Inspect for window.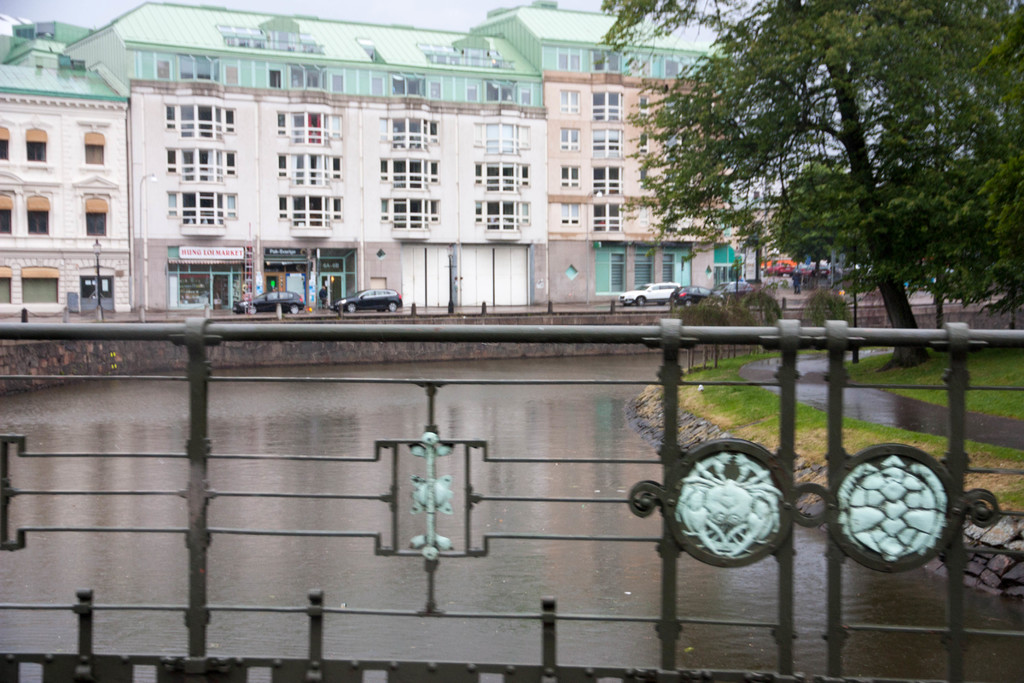
Inspection: bbox(0, 197, 18, 234).
